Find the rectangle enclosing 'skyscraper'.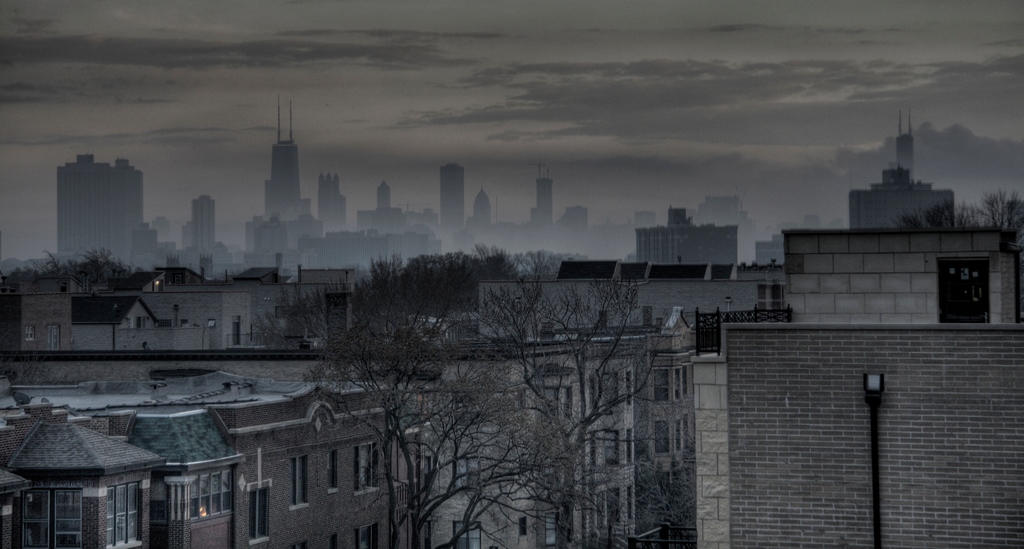
x1=435, y1=164, x2=464, y2=232.
